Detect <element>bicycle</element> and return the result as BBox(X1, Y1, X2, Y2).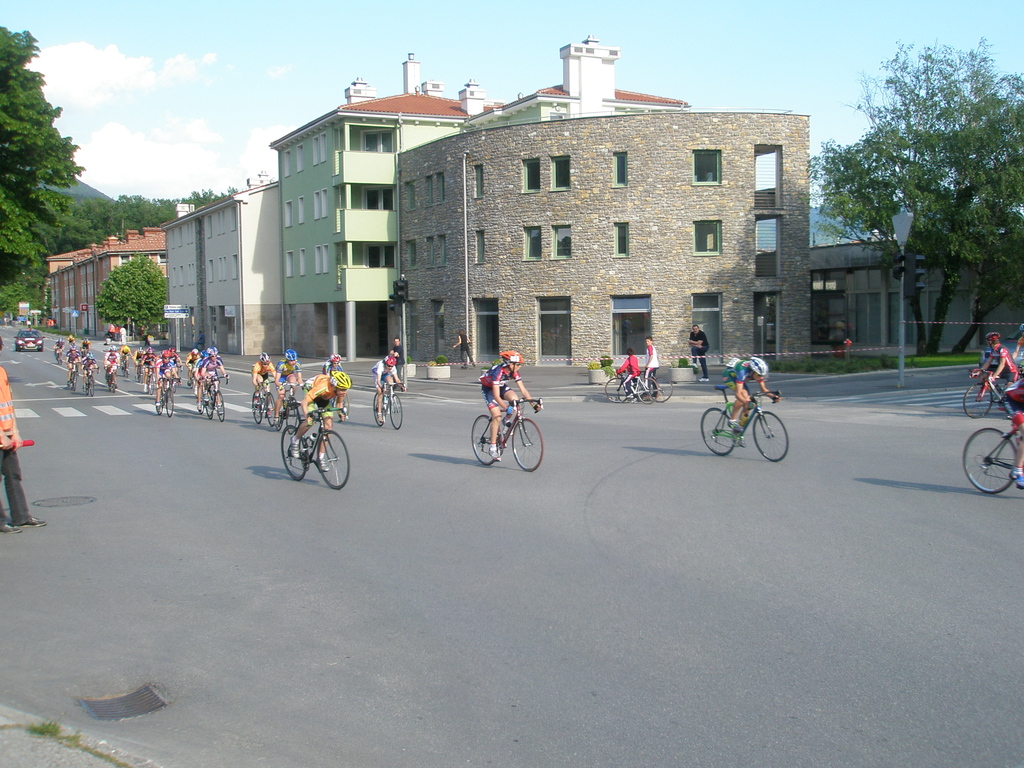
BBox(191, 364, 195, 385).
